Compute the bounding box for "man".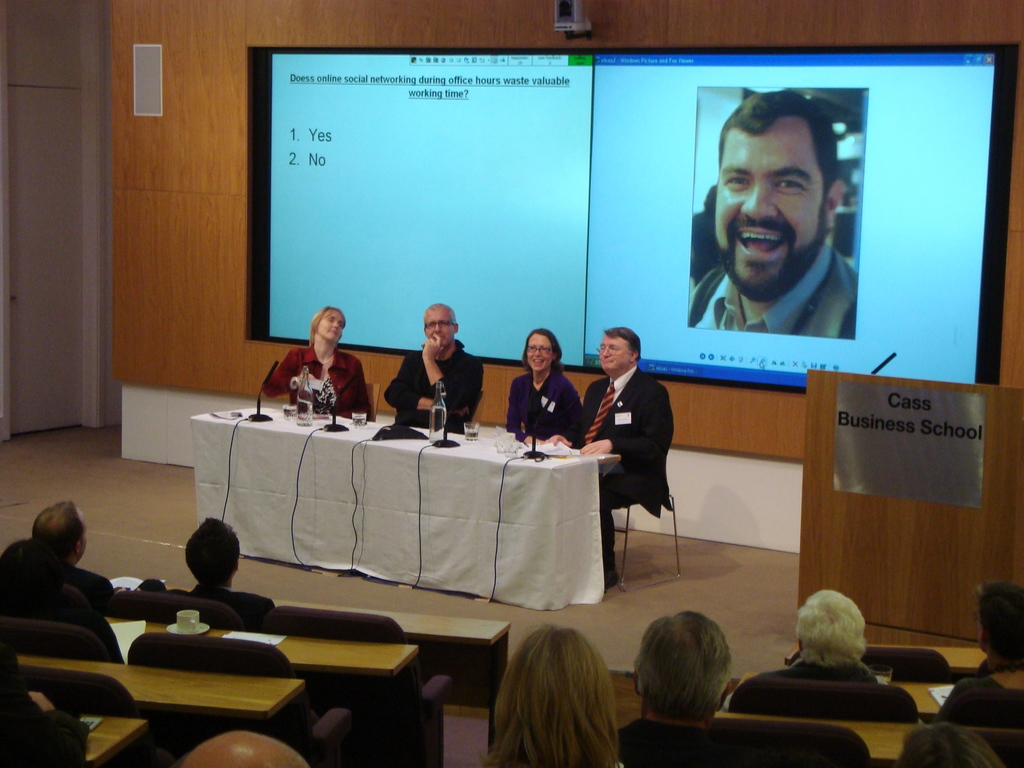
BBox(179, 725, 310, 767).
